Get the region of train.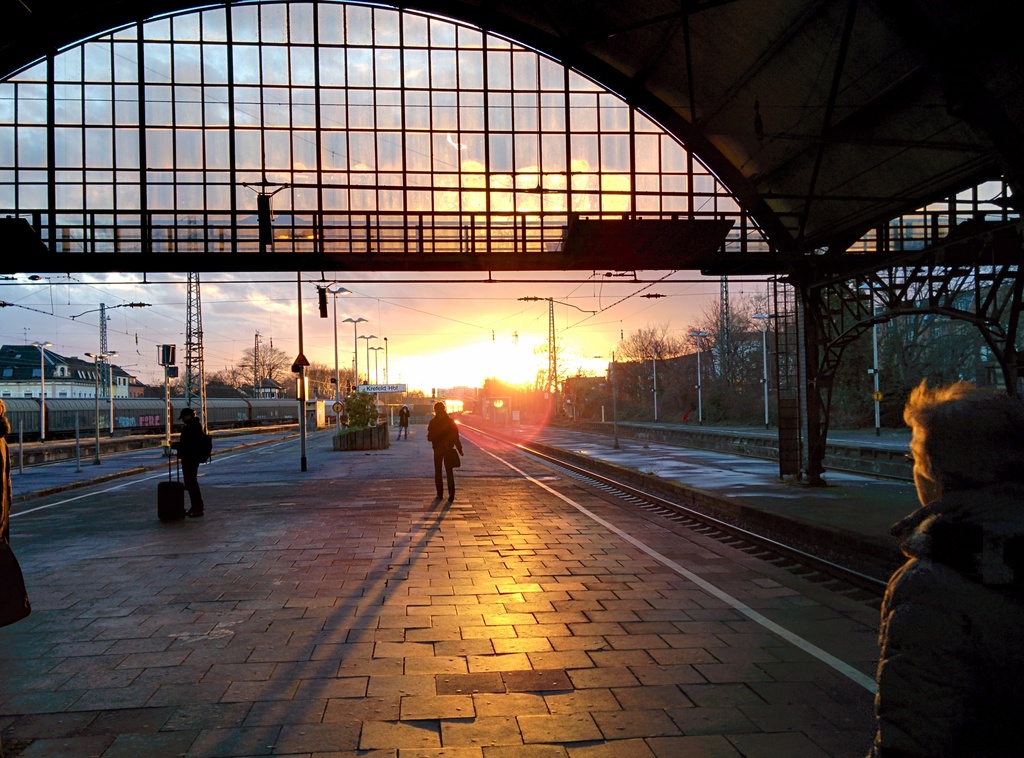
(1, 398, 435, 440).
